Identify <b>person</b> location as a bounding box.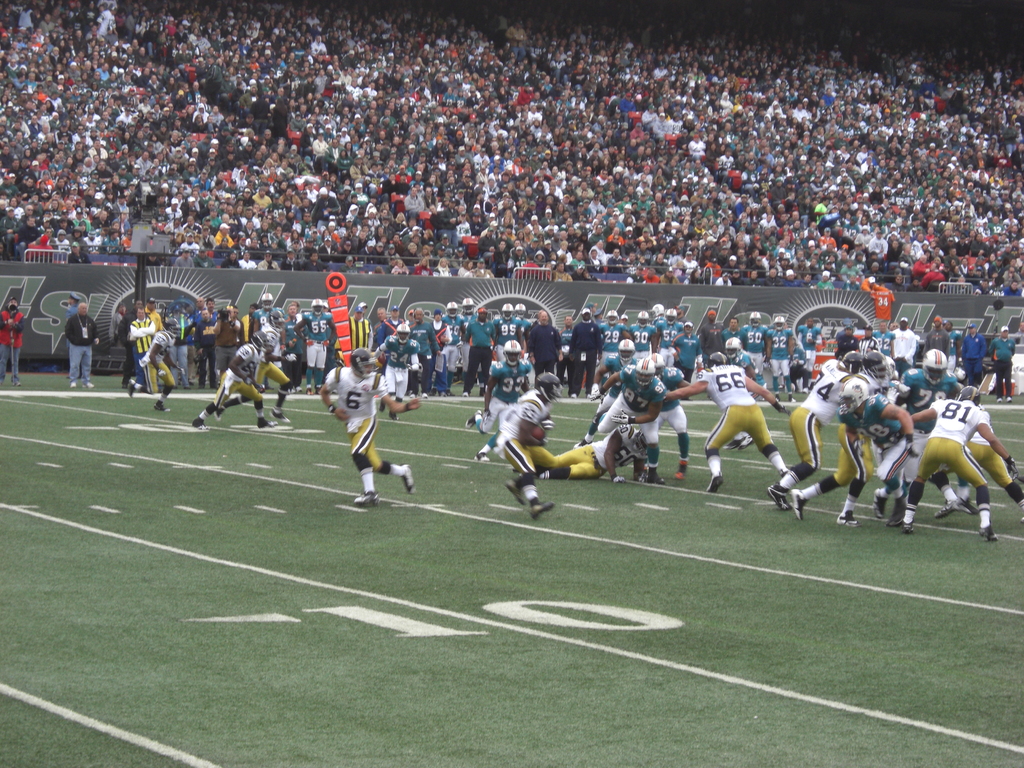
[left=492, top=377, right=547, bottom=520].
